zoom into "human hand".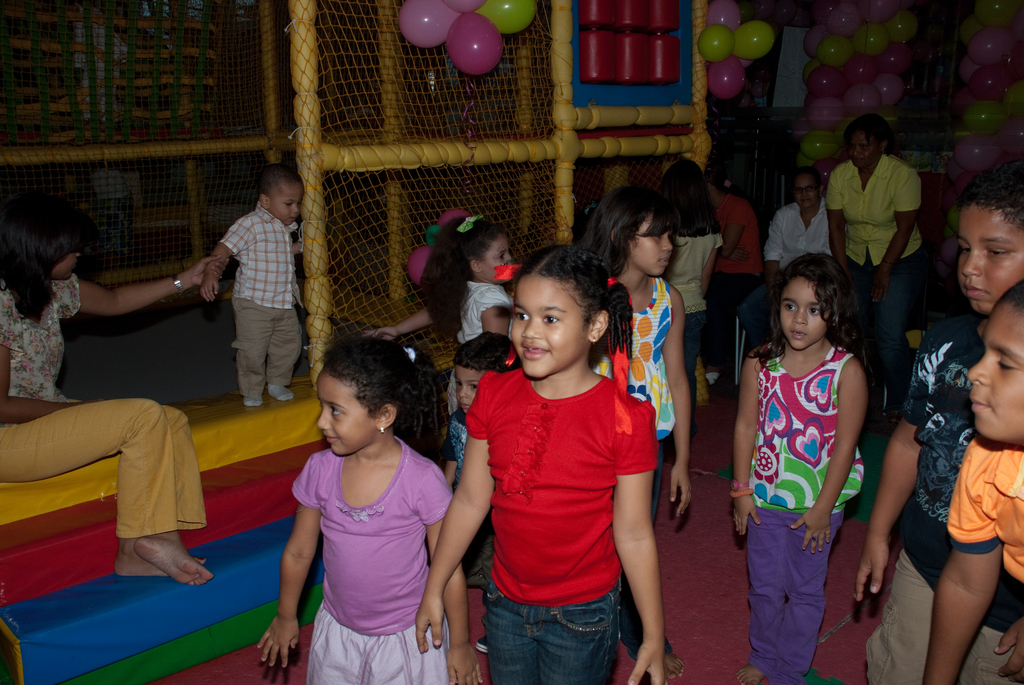
Zoom target: [359, 326, 400, 345].
